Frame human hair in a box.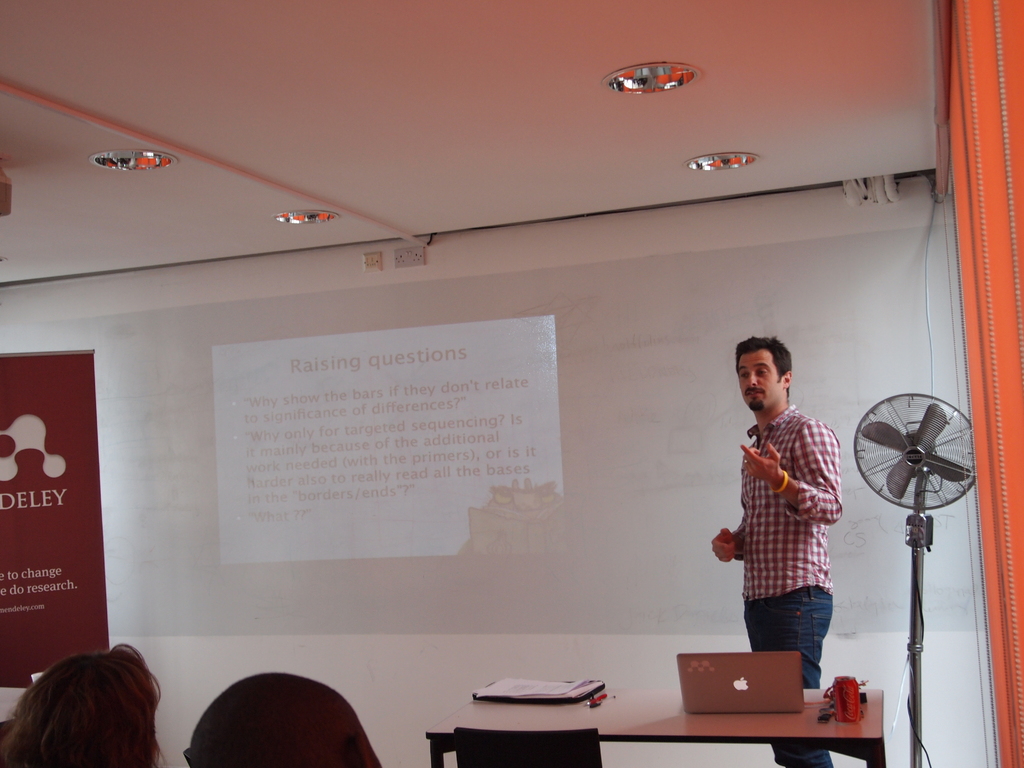
(0, 639, 159, 767).
